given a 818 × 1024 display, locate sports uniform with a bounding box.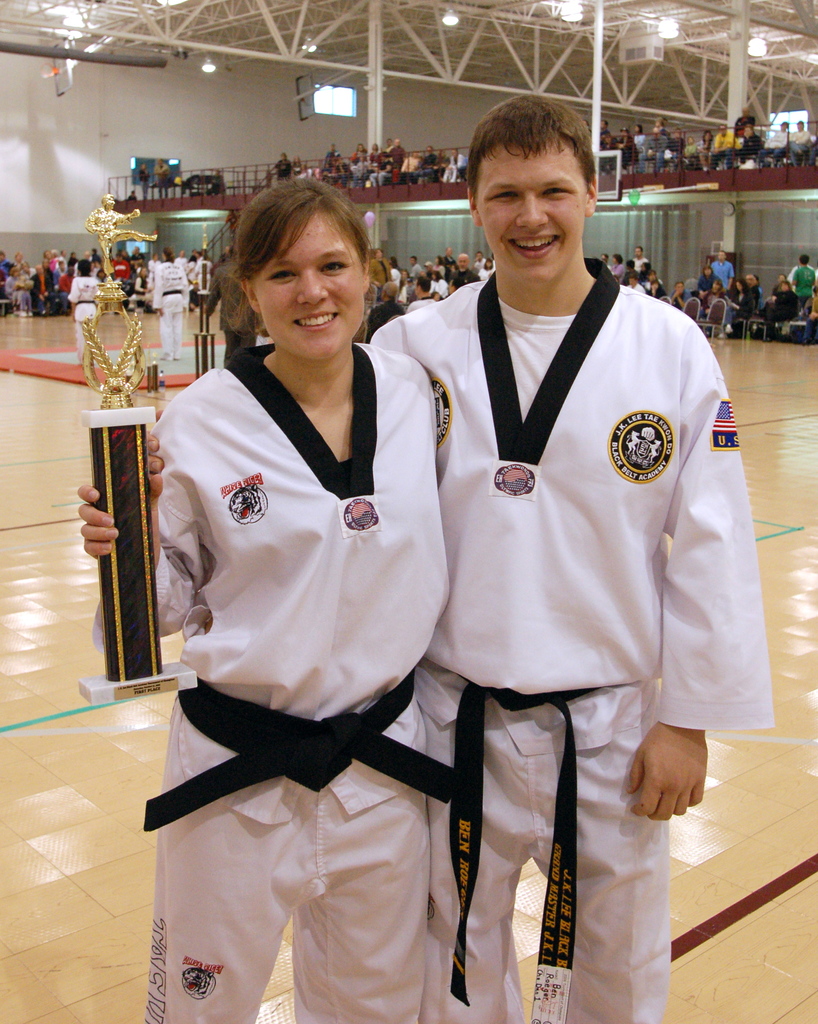
Located: select_region(376, 252, 769, 1023).
